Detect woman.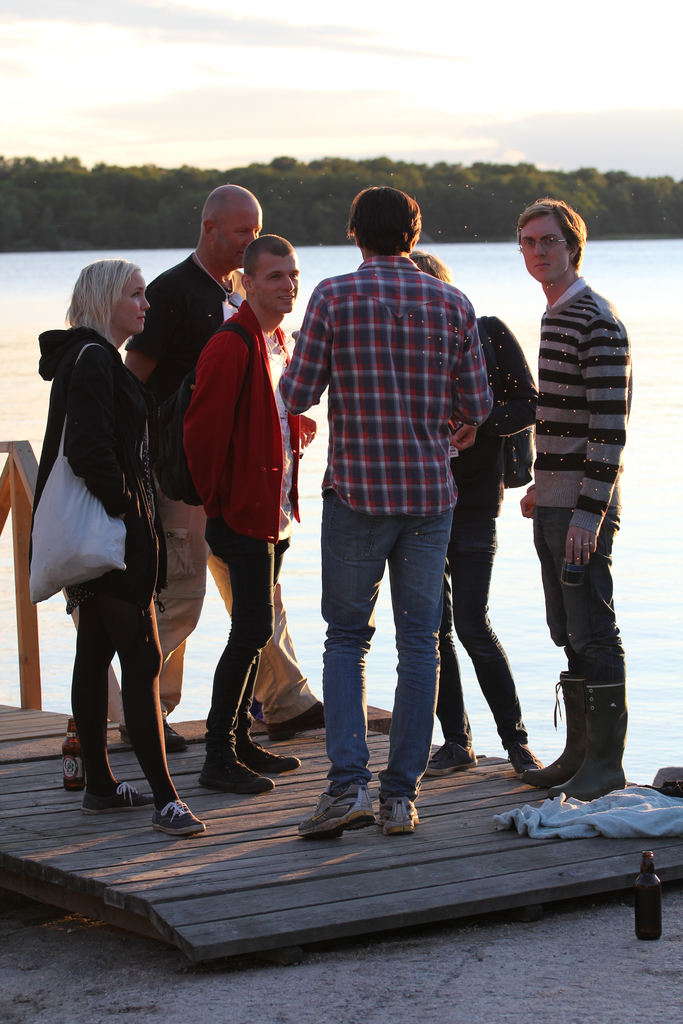
Detected at bbox=[423, 251, 541, 777].
